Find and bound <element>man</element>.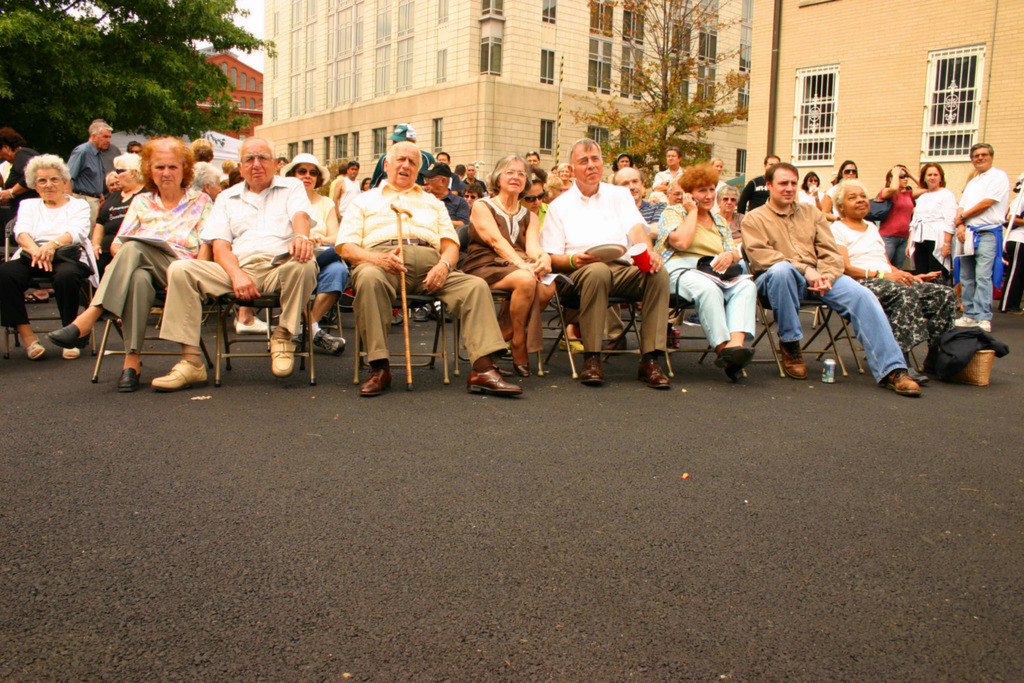
Bound: BBox(653, 147, 690, 193).
